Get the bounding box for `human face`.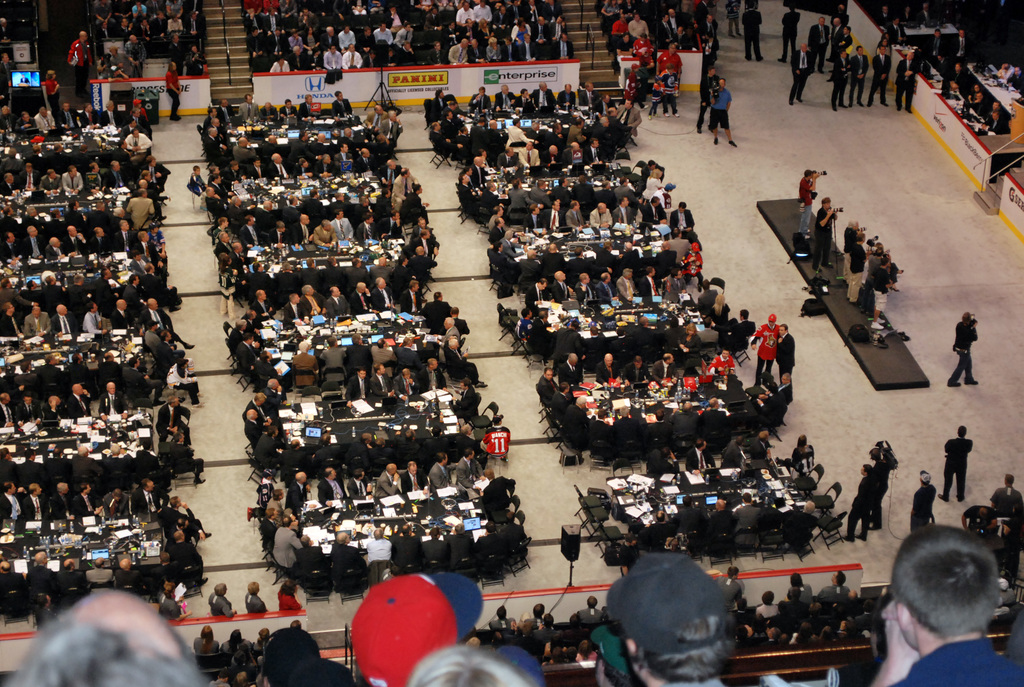
BBox(650, 164, 655, 169).
